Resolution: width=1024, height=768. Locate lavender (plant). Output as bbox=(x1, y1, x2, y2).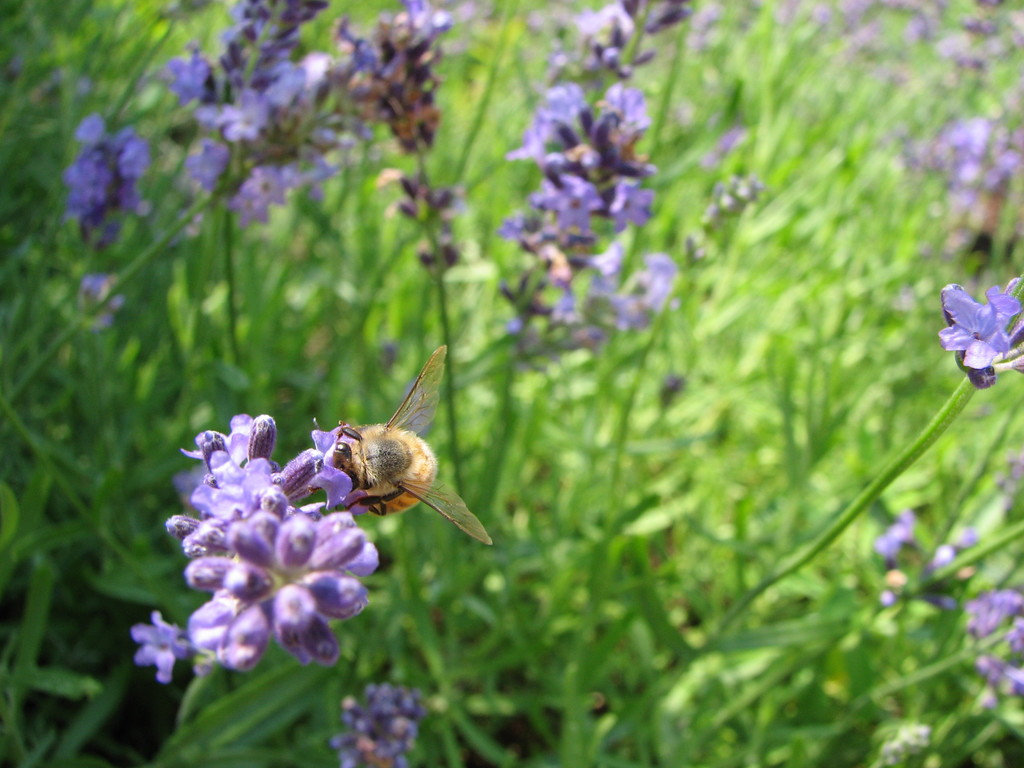
bbox=(472, 0, 674, 490).
